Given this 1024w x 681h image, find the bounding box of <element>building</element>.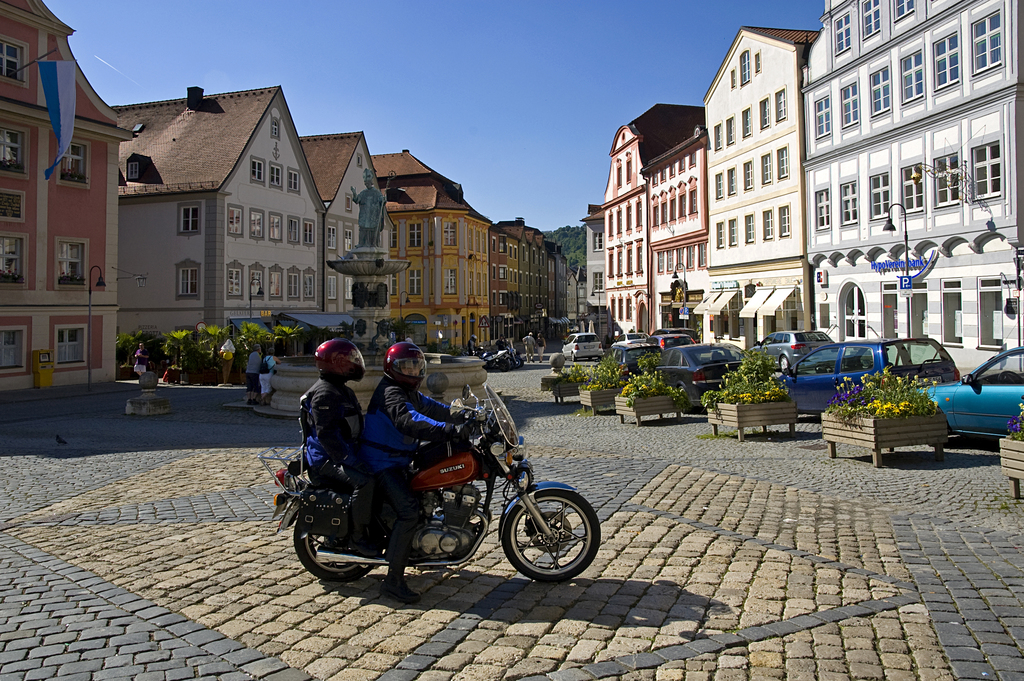
(604, 101, 711, 339).
